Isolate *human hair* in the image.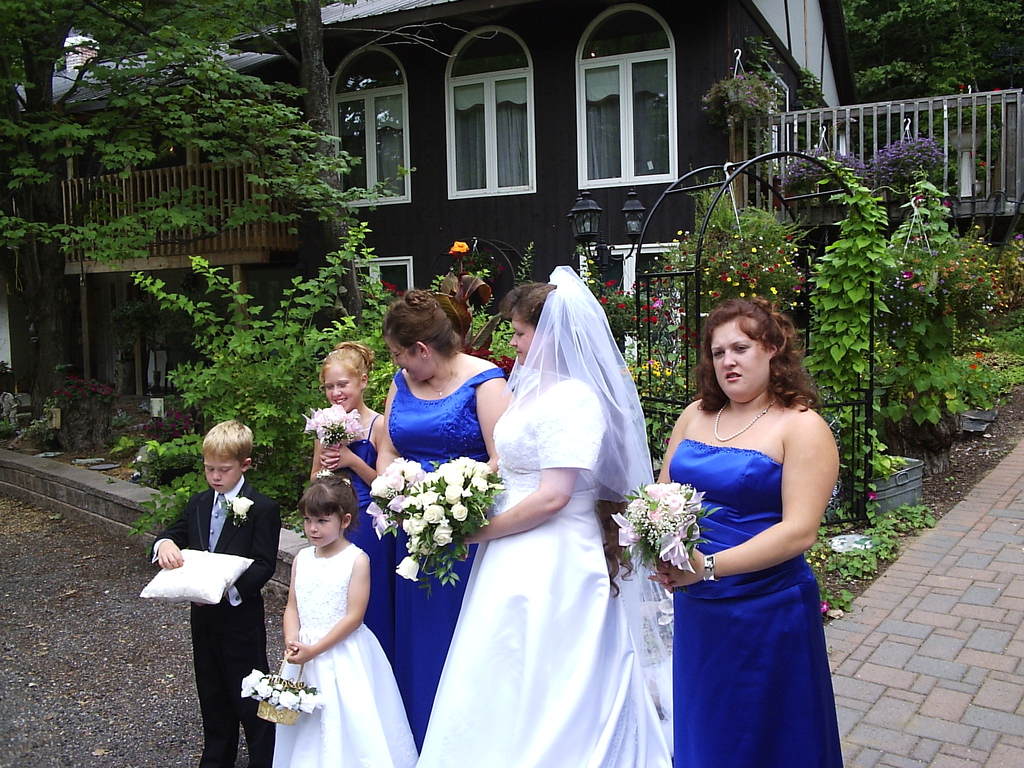
Isolated region: [left=495, top=282, right=557, bottom=333].
